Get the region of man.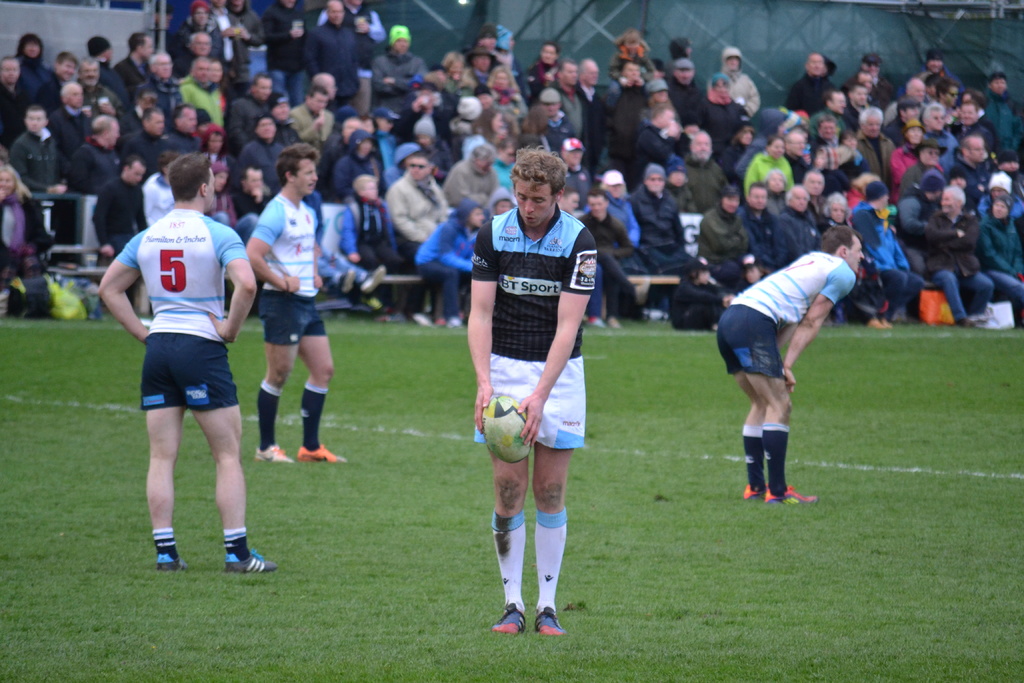
278, 81, 336, 142.
